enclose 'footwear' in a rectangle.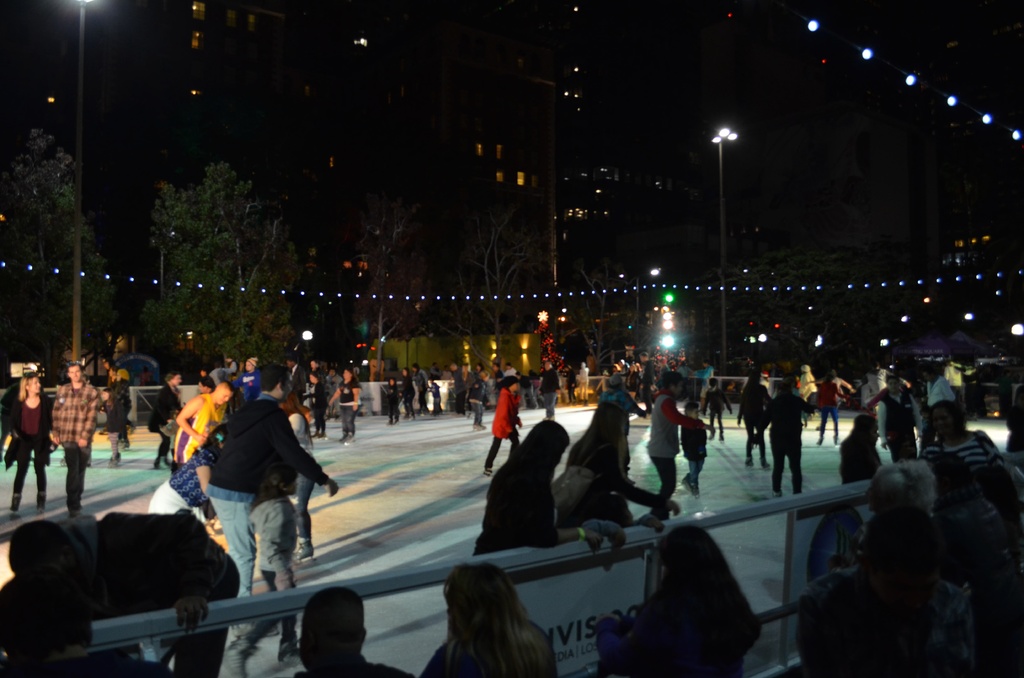
box(70, 504, 84, 521).
